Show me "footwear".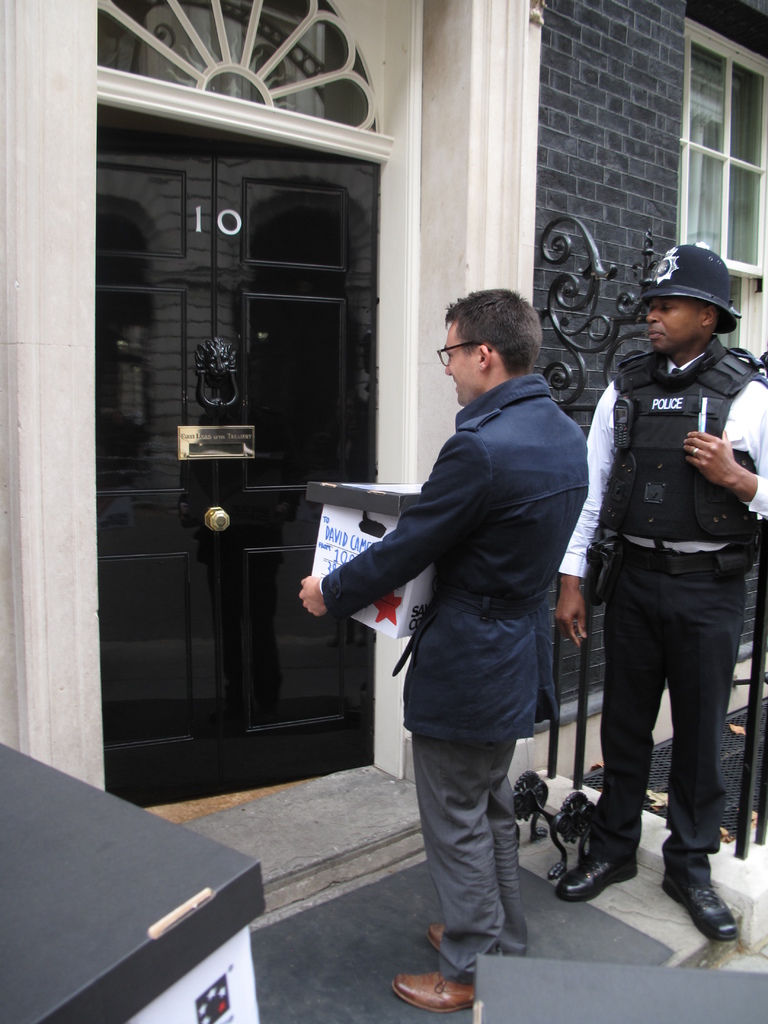
"footwear" is here: Rect(394, 968, 477, 1012).
